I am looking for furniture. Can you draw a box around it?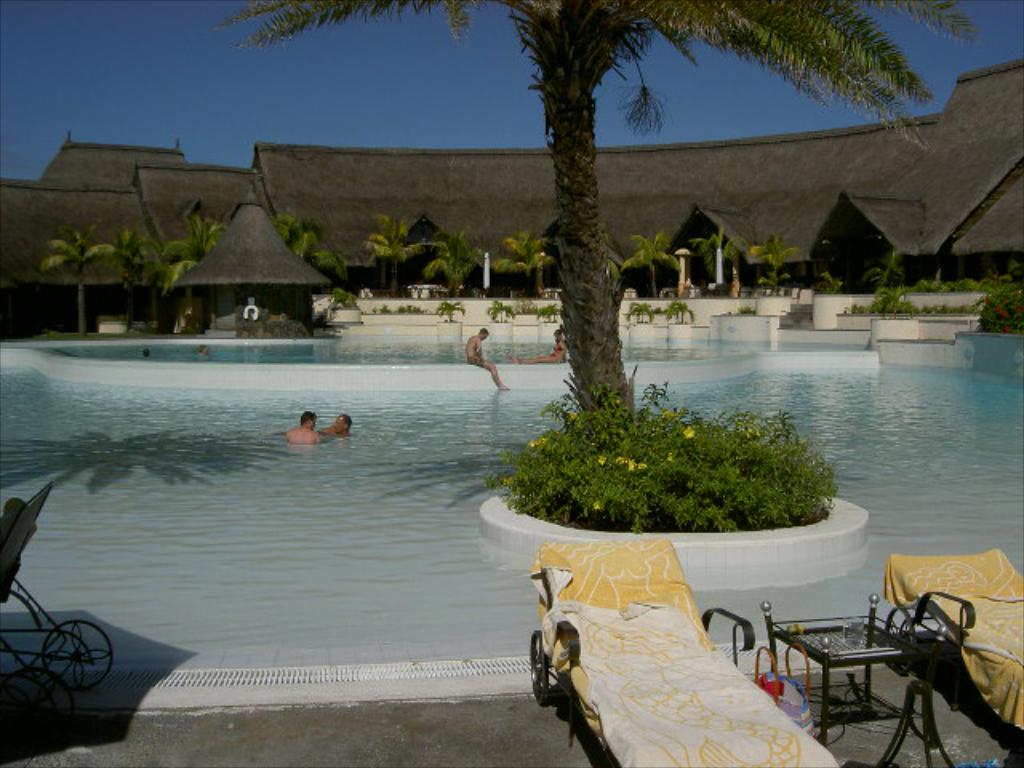
Sure, the bounding box is <bbox>878, 555, 1022, 733</bbox>.
